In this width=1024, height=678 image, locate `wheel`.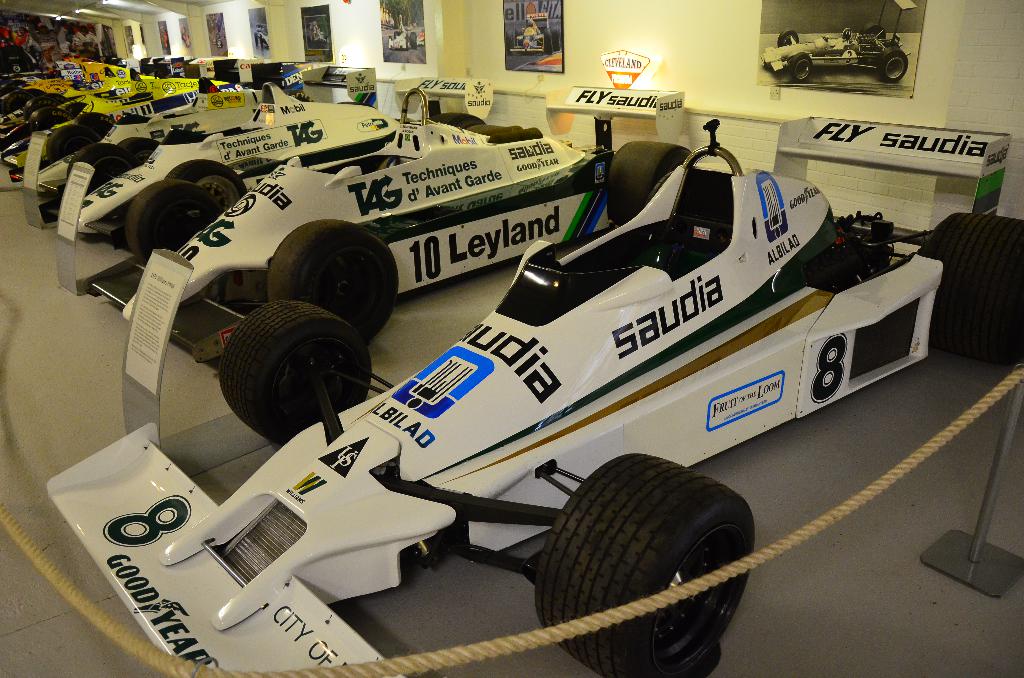
Bounding box: bbox=[533, 453, 762, 677].
